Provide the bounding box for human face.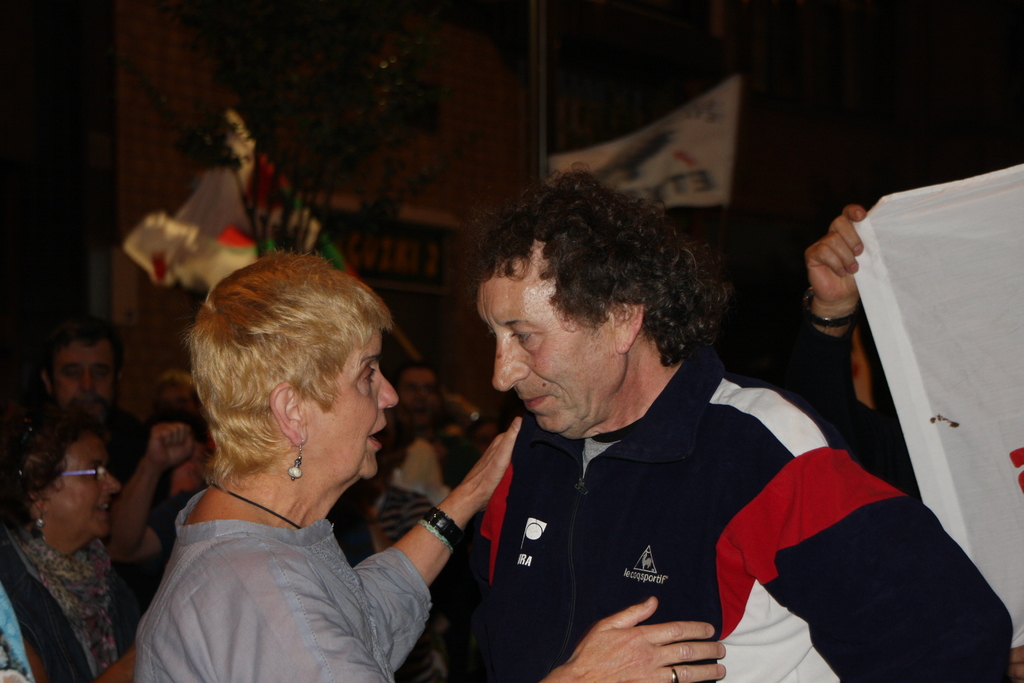
489 268 619 434.
